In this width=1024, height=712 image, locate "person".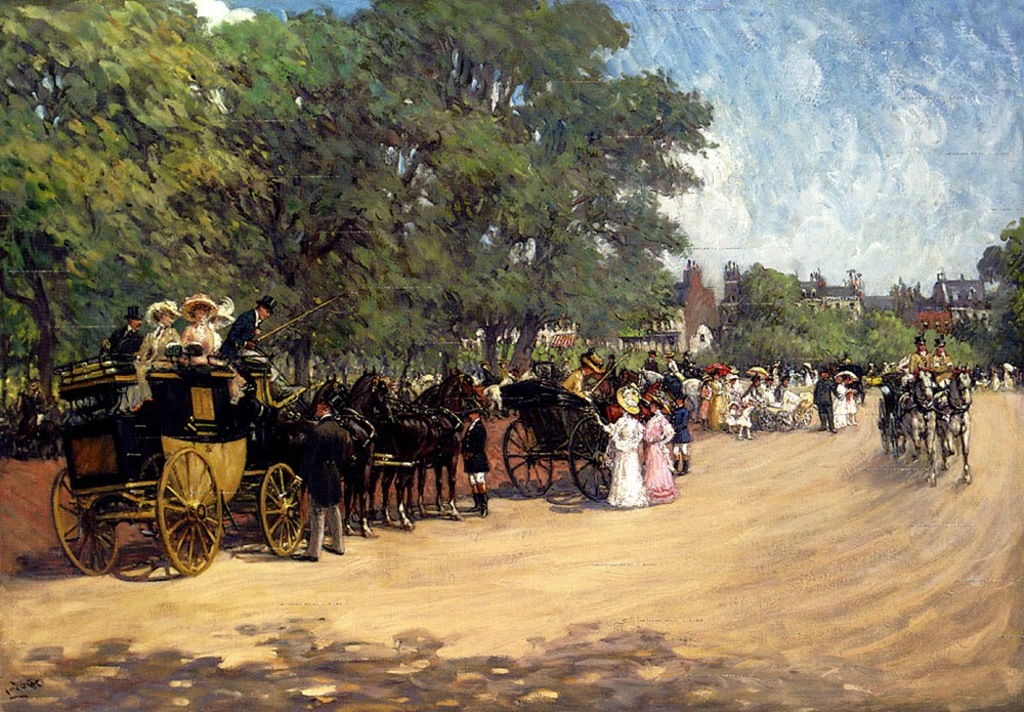
Bounding box: pyautogui.locateOnScreen(931, 337, 954, 384).
